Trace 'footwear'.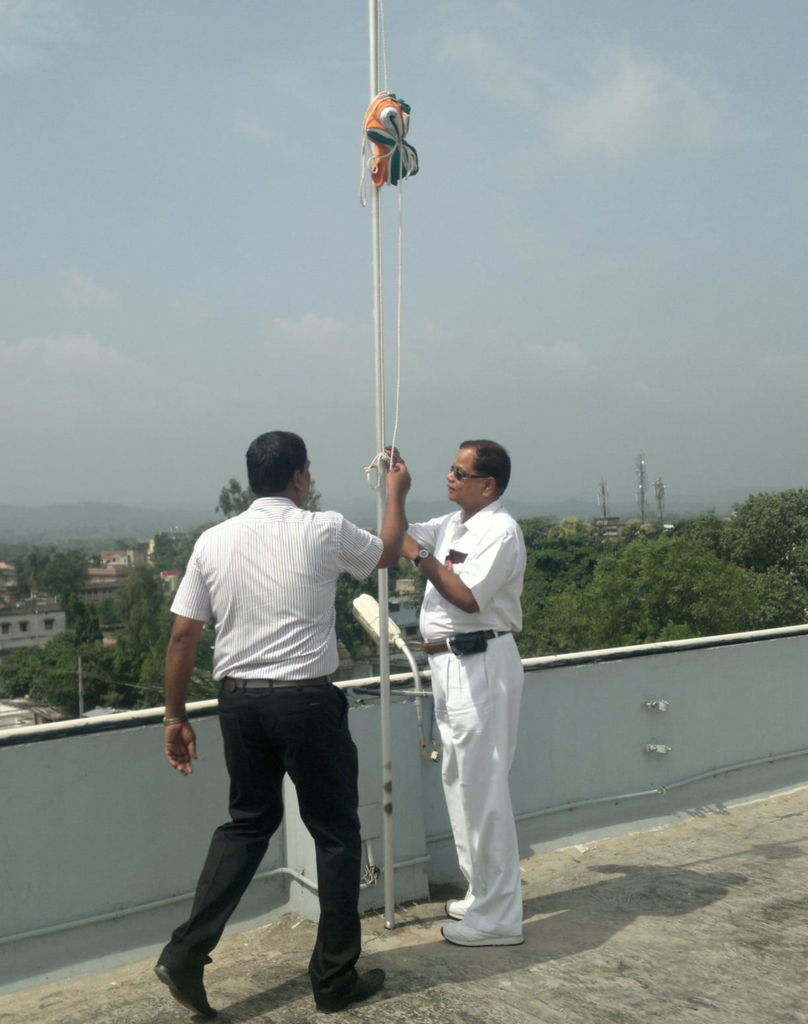
Traced to bbox=[439, 914, 522, 951].
